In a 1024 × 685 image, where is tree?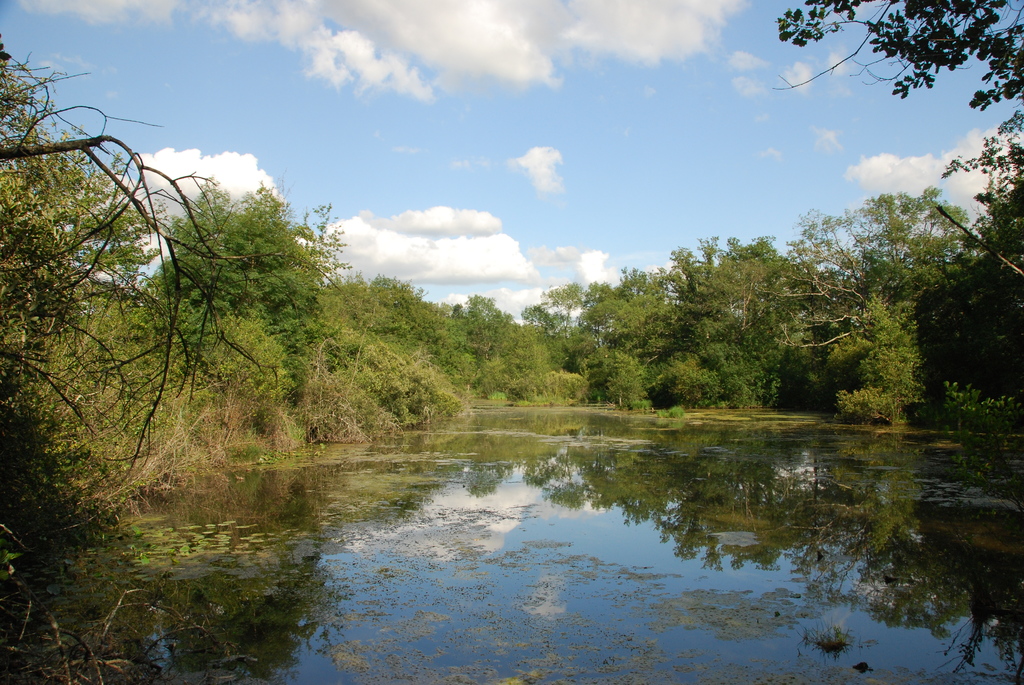
locate(766, 0, 1023, 114).
